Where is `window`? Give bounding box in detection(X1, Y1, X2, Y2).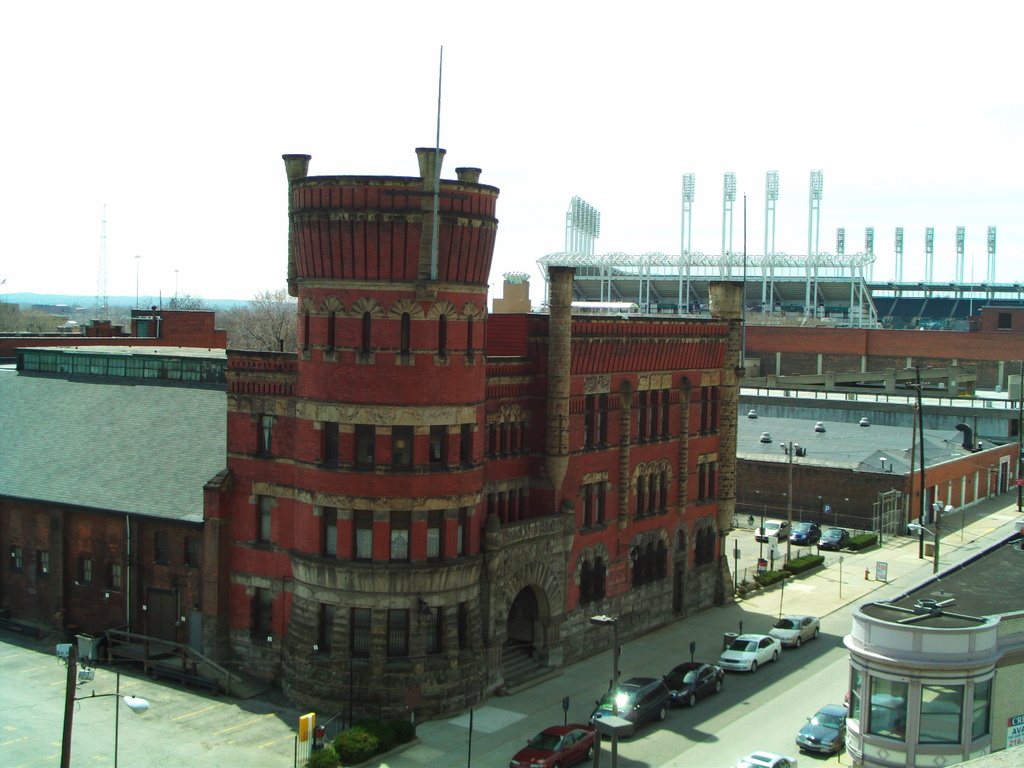
detection(582, 483, 608, 528).
